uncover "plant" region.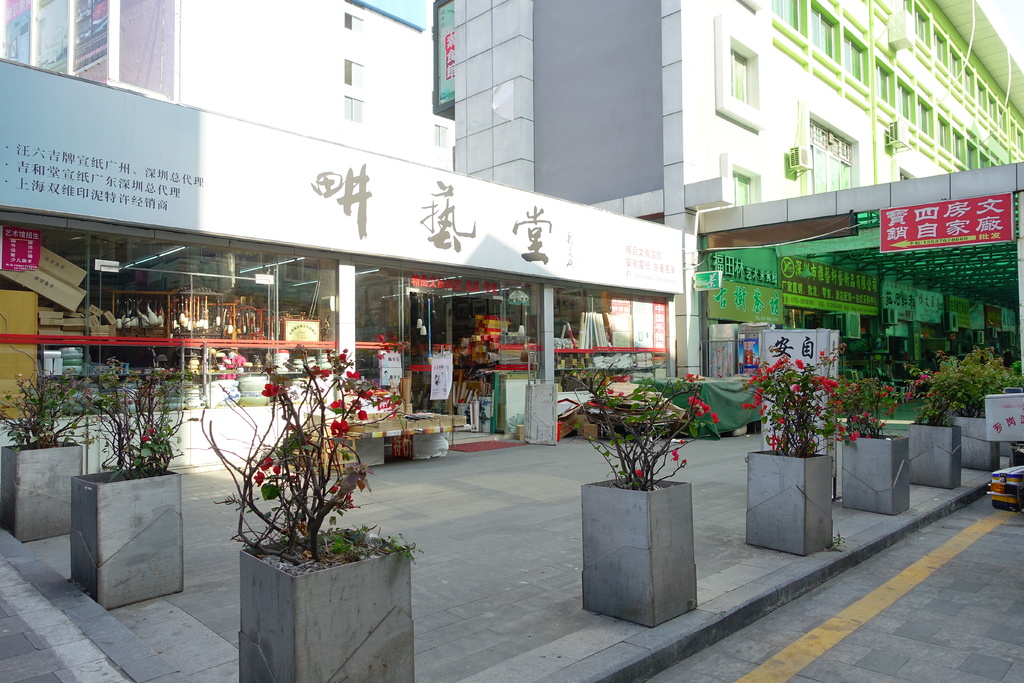
Uncovered: 968:346:1022:413.
